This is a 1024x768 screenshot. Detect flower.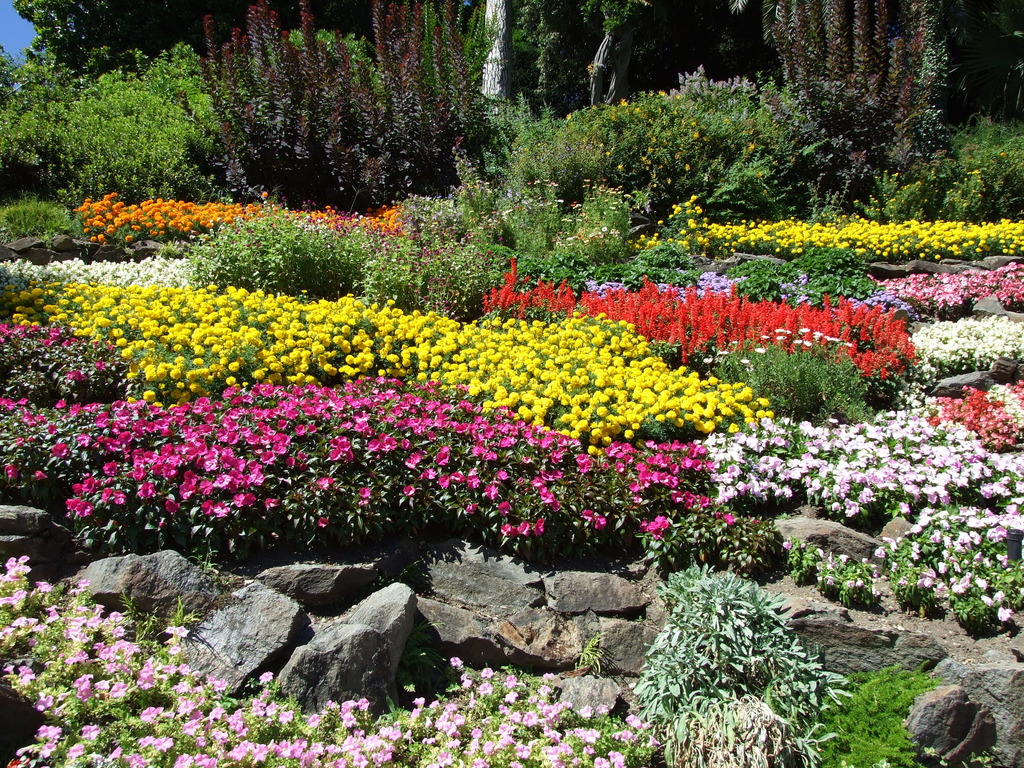
[x1=0, y1=253, x2=191, y2=304].
